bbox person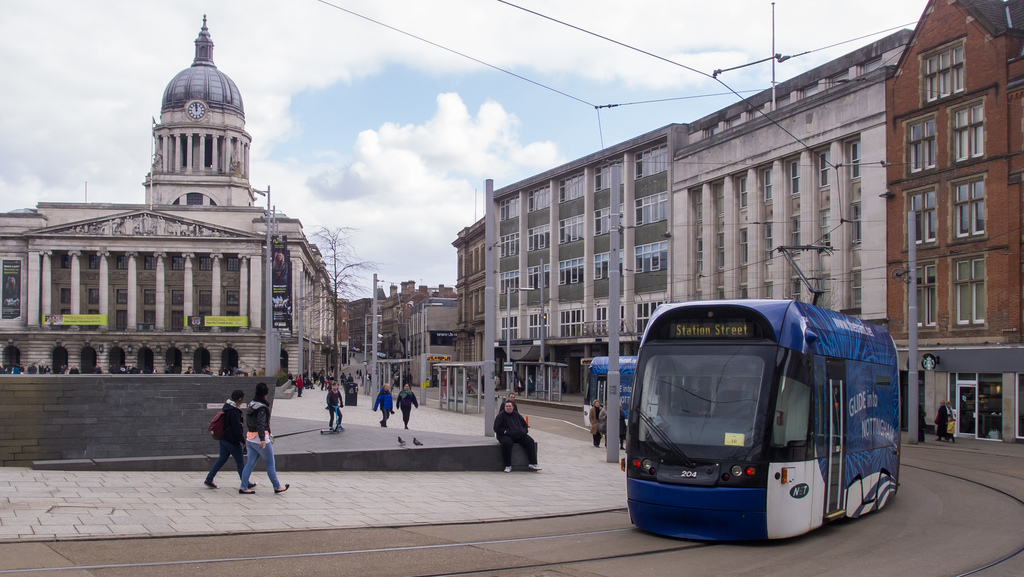
586,394,606,448
